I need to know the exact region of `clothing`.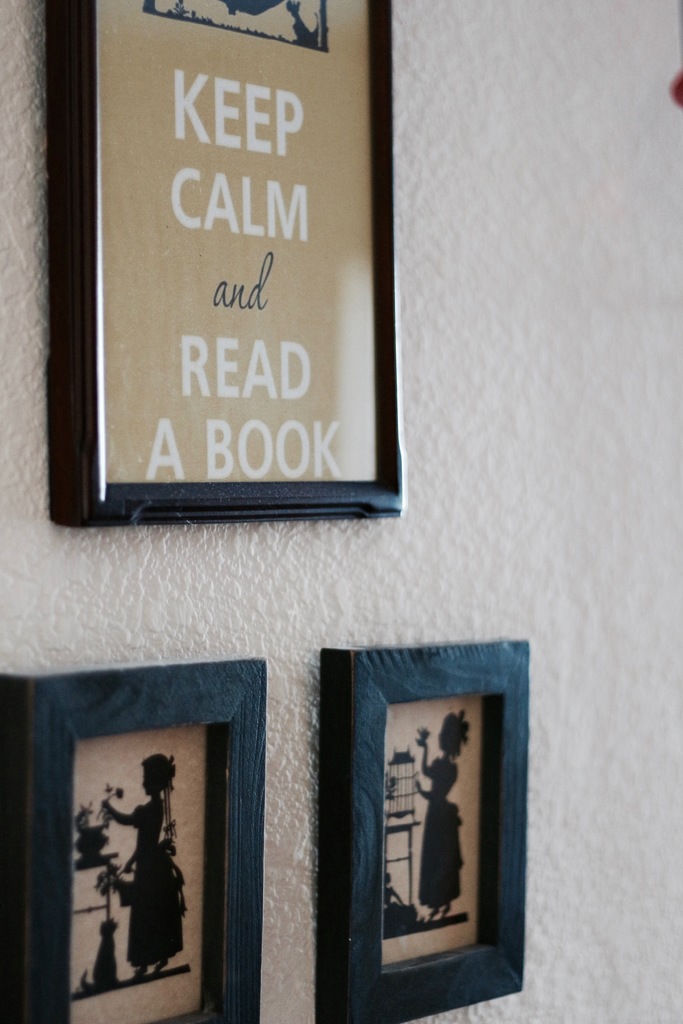
Region: <box>124,802,186,966</box>.
